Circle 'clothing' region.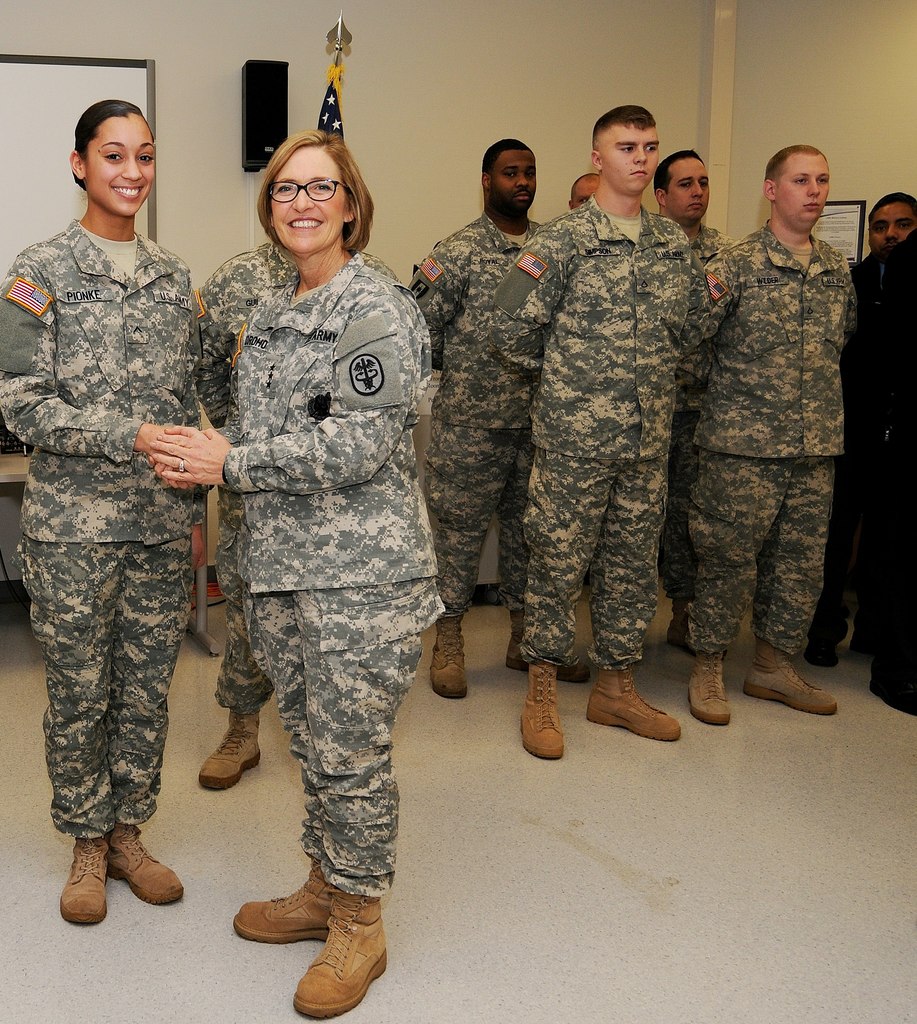
Region: [675, 221, 734, 596].
